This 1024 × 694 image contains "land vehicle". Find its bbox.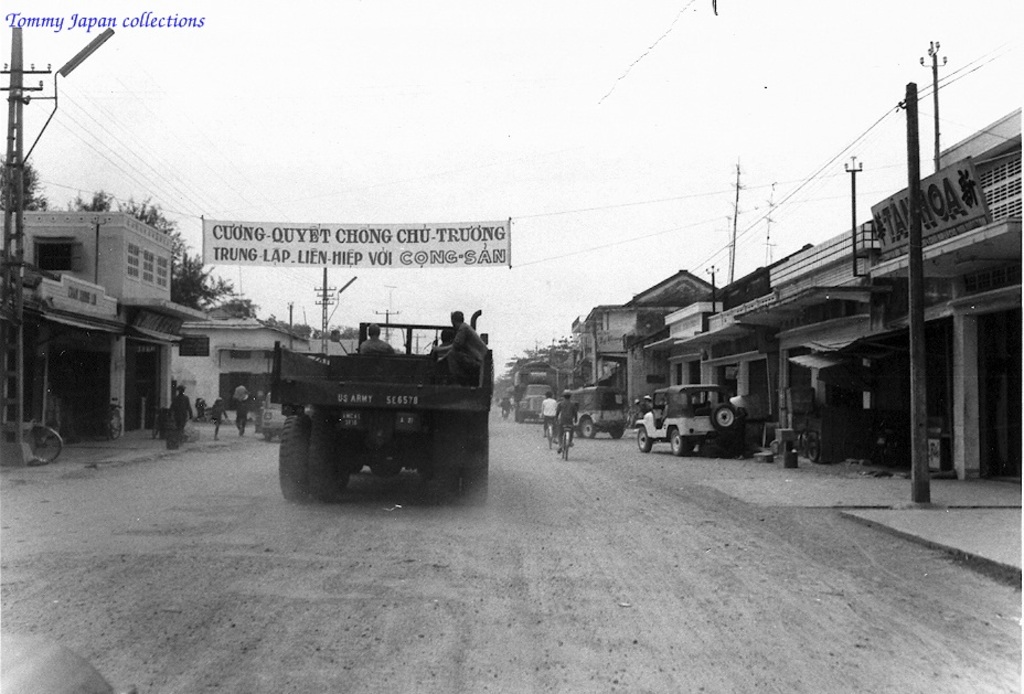
pyautogui.locateOnScreen(558, 419, 578, 462).
